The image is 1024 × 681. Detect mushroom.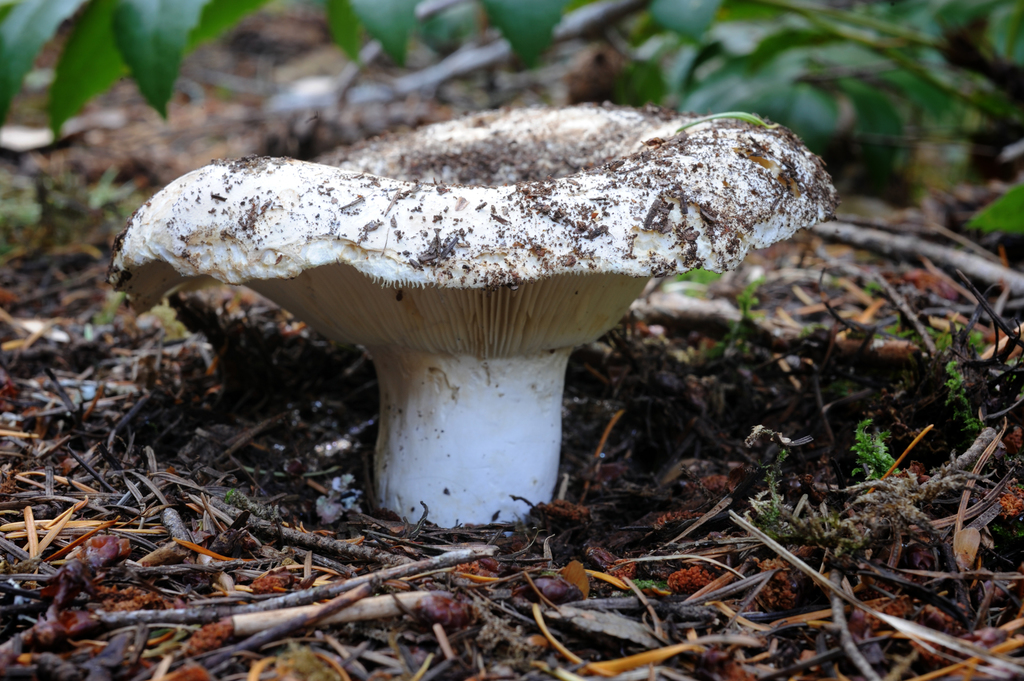
Detection: 108 104 838 527.
